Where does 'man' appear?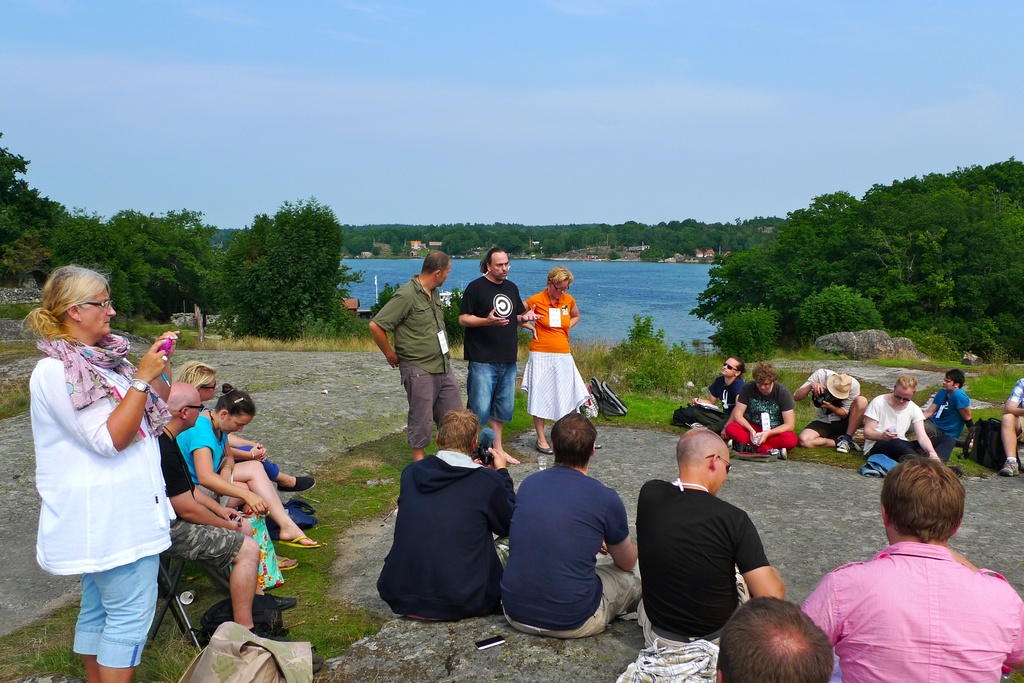
Appears at 454:250:542:469.
